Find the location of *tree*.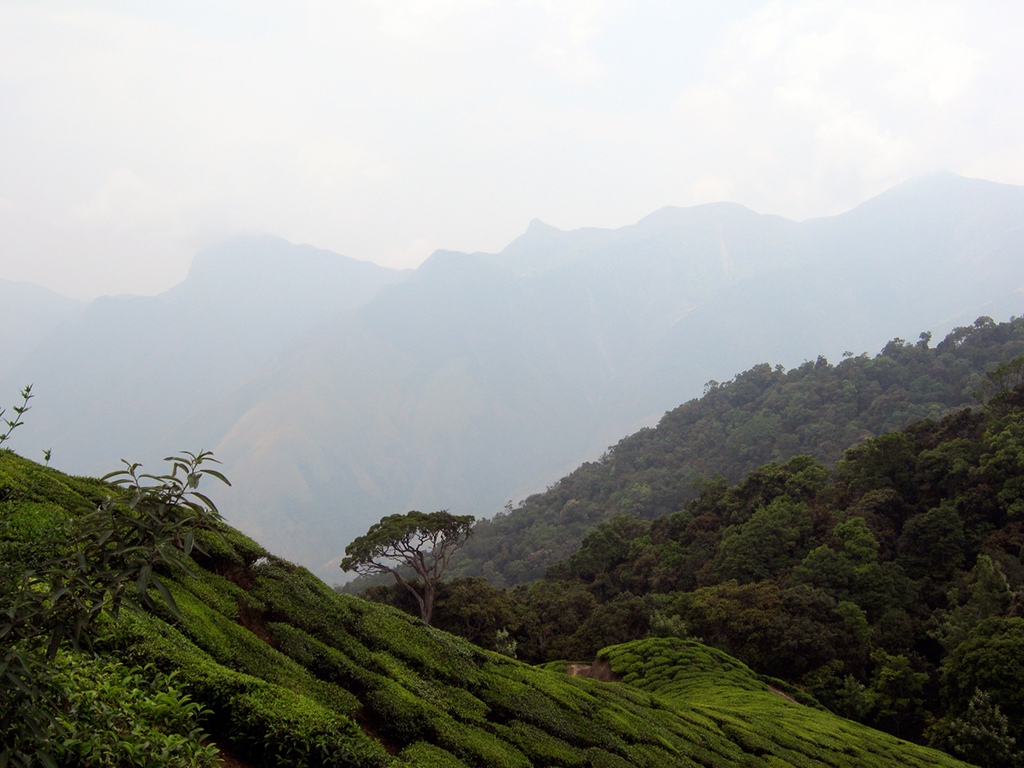
Location: 0,392,250,767.
